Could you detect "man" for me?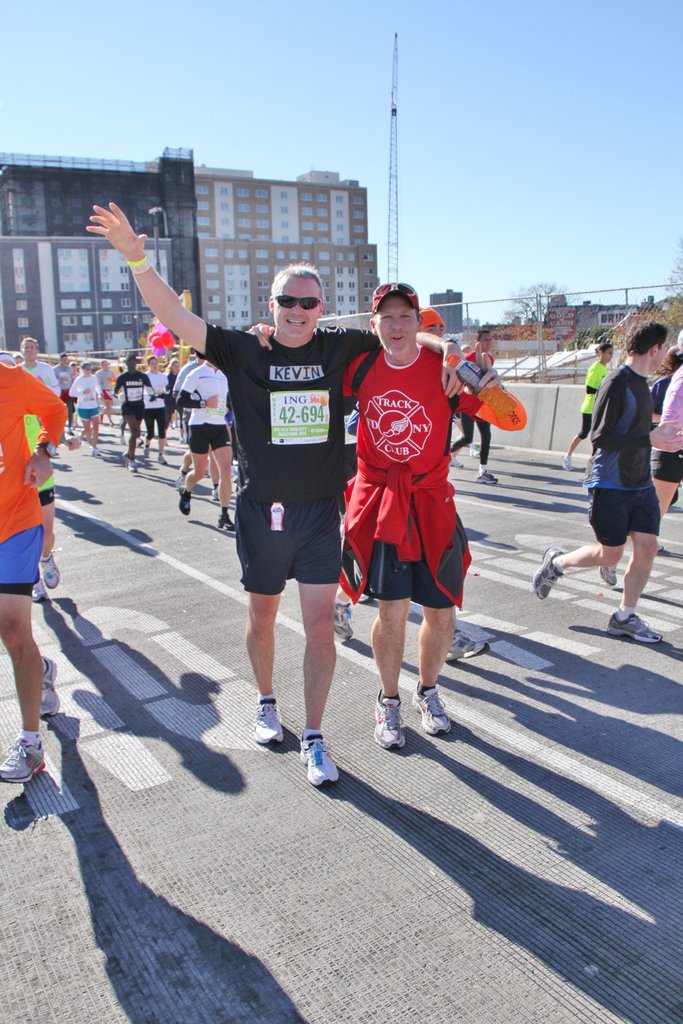
Detection result: x1=465 y1=324 x2=497 y2=485.
